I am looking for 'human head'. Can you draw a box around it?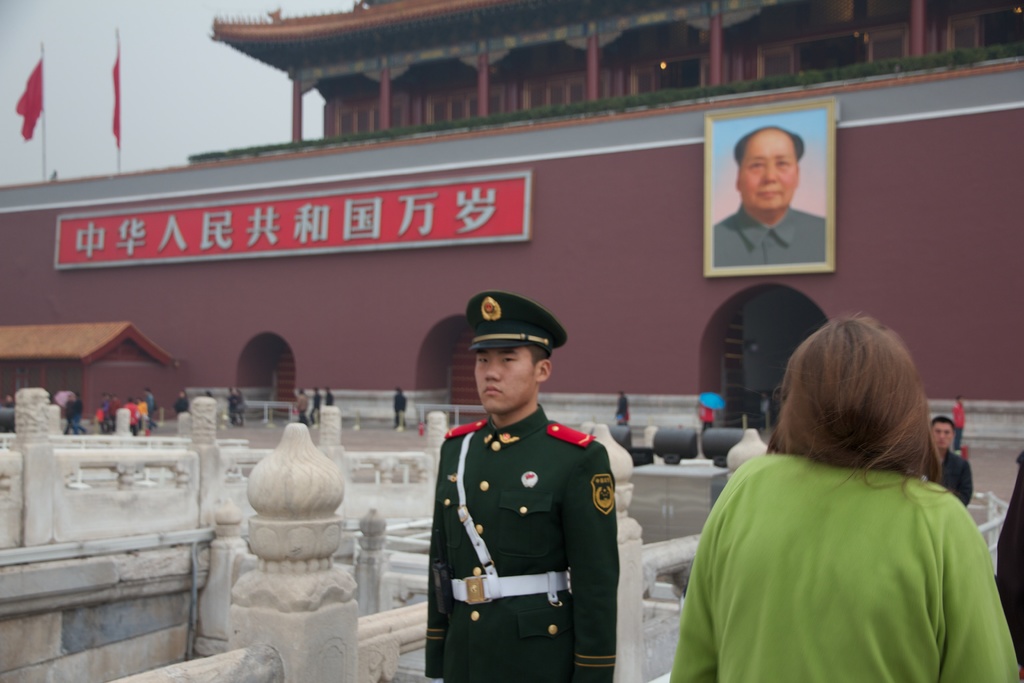
Sure, the bounding box is BBox(102, 393, 111, 400).
